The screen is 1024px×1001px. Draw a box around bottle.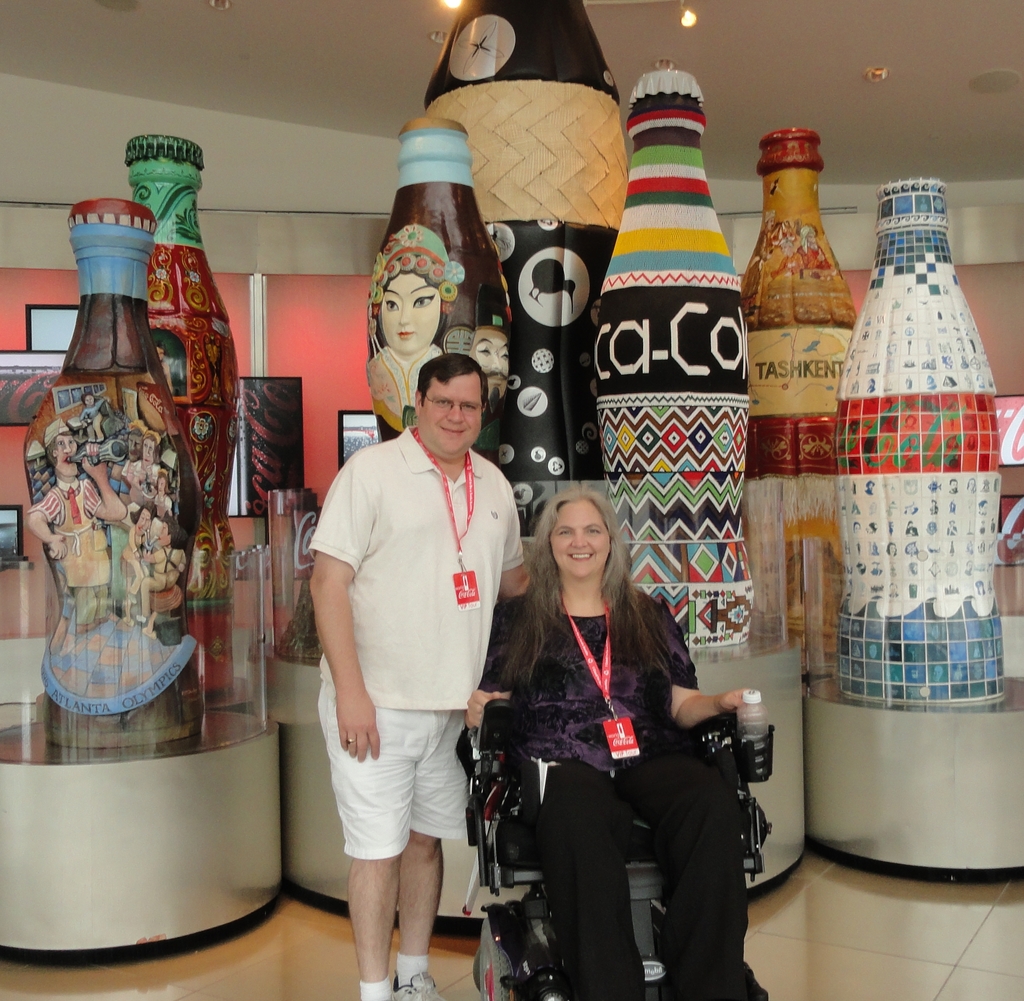
detection(739, 127, 857, 665).
